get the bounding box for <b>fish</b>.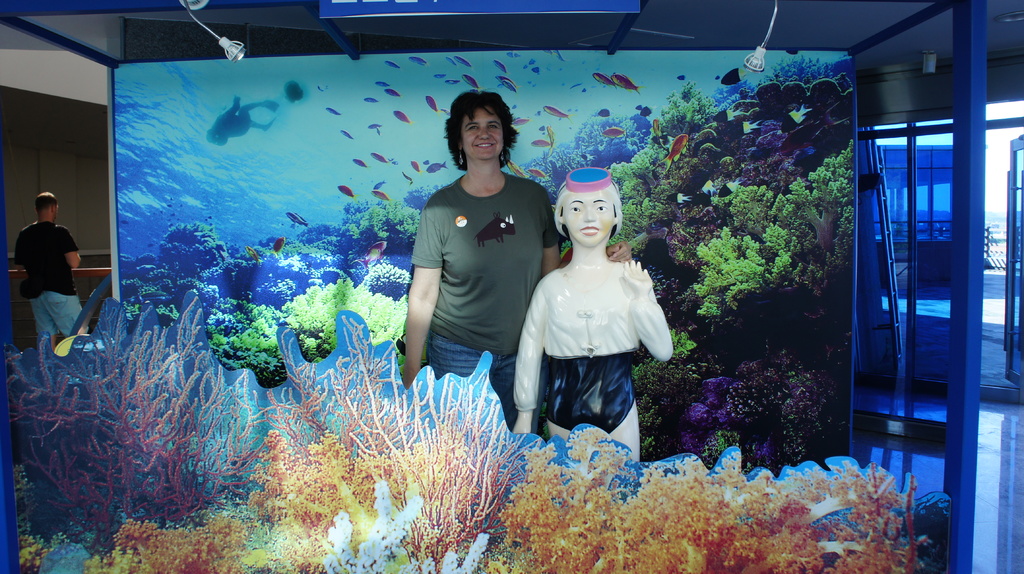
[left=337, top=186, right=357, bottom=202].
